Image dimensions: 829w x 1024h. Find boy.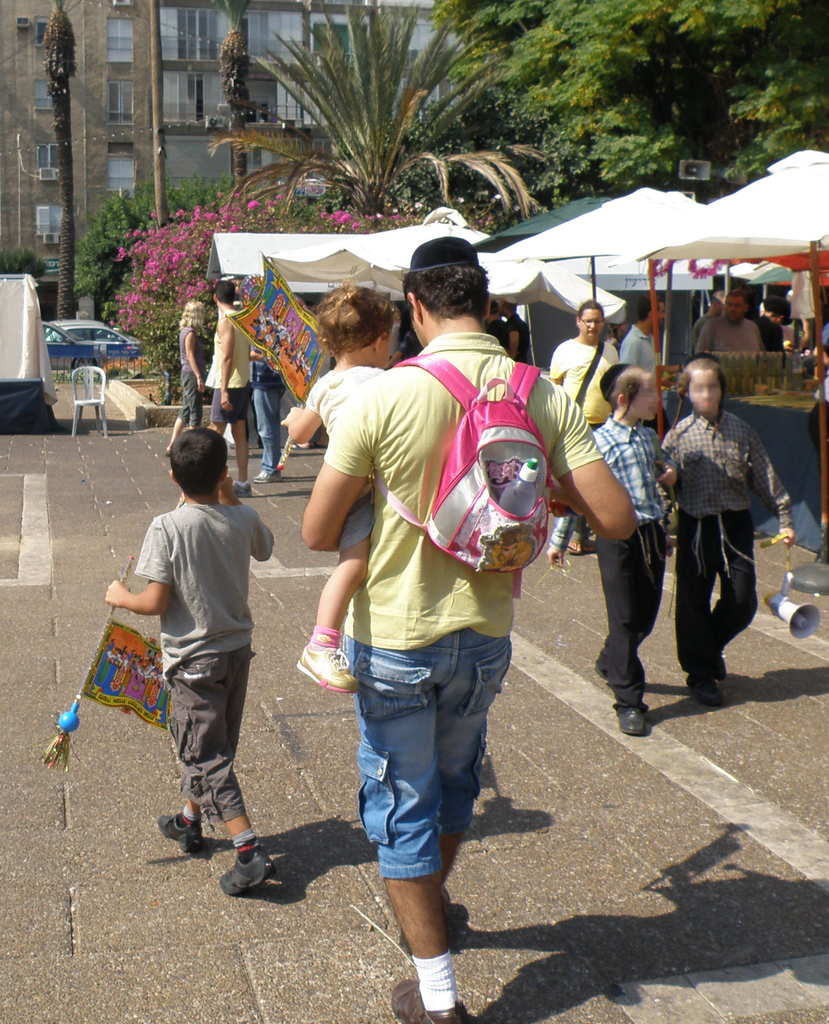
<region>542, 355, 698, 731</region>.
